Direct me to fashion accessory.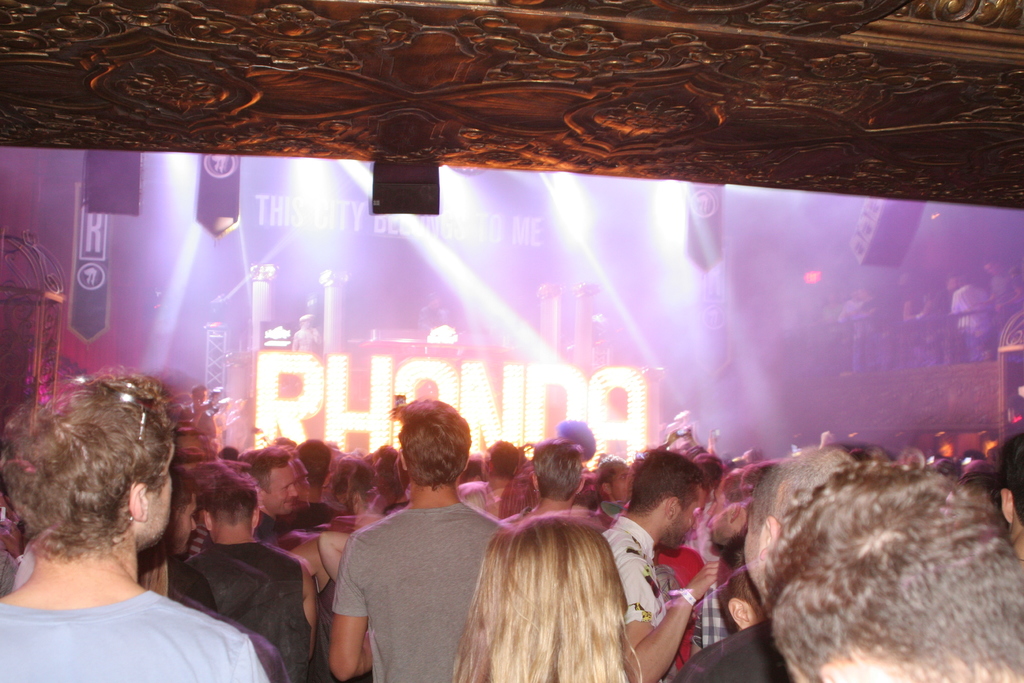
Direction: {"x1": 79, "y1": 375, "x2": 138, "y2": 465}.
